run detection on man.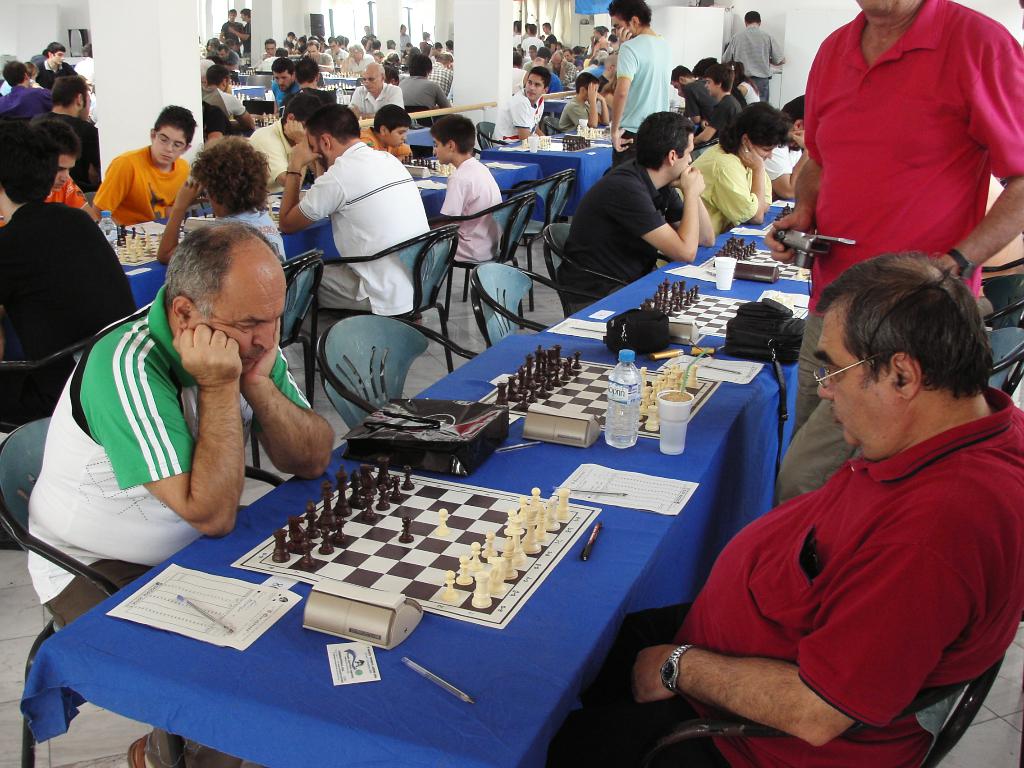
Result: [604,0,673,169].
